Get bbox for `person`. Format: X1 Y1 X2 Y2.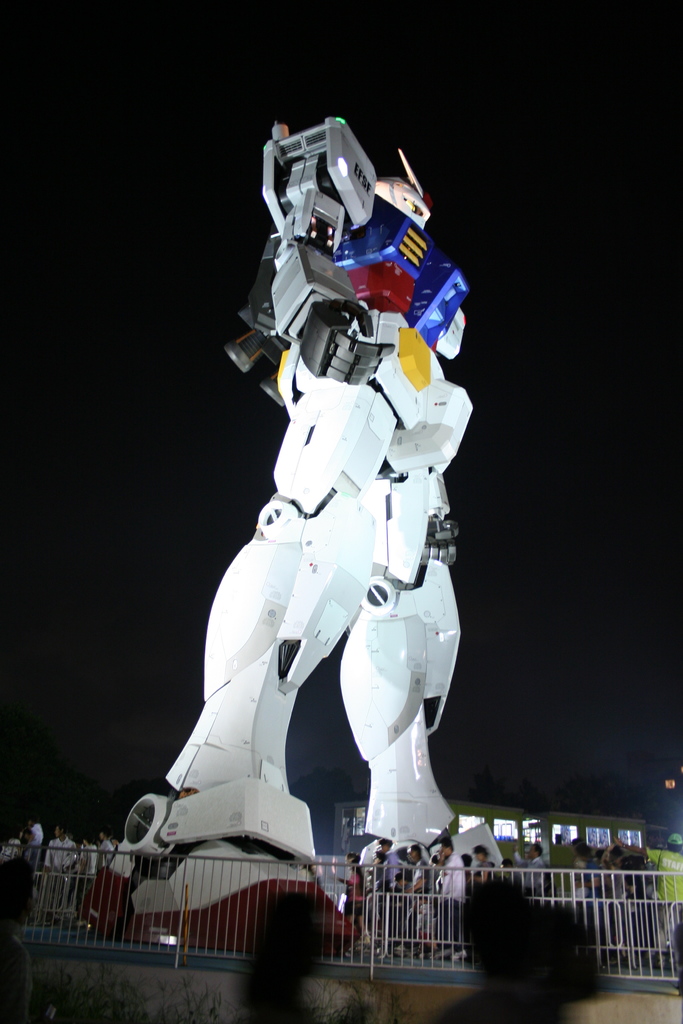
72 114 506 956.
